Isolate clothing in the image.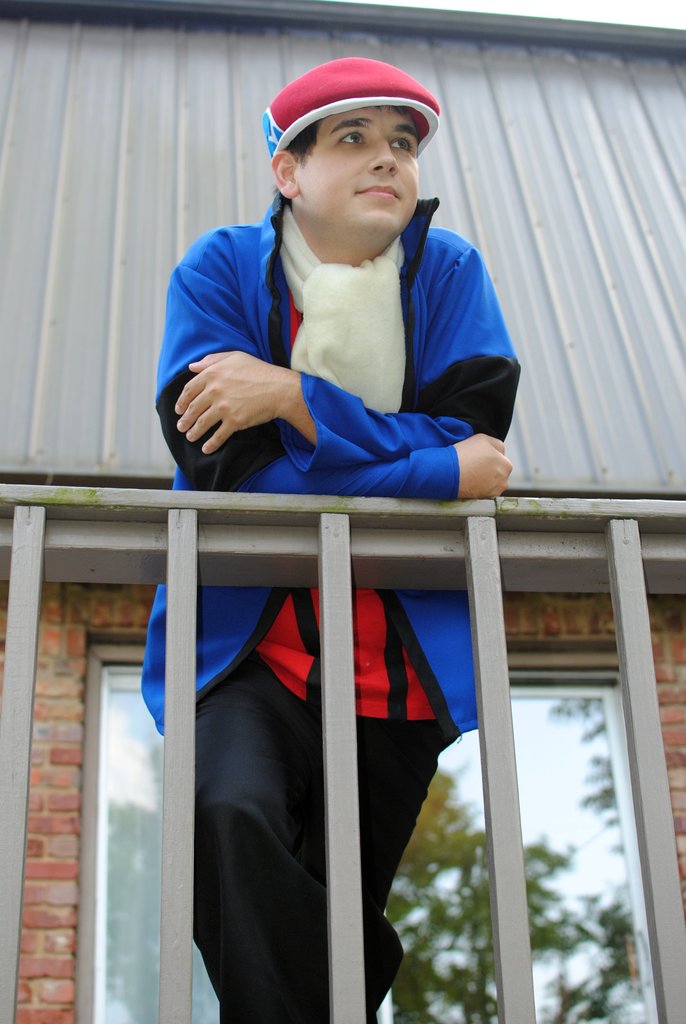
Isolated region: region(127, 195, 502, 1023).
